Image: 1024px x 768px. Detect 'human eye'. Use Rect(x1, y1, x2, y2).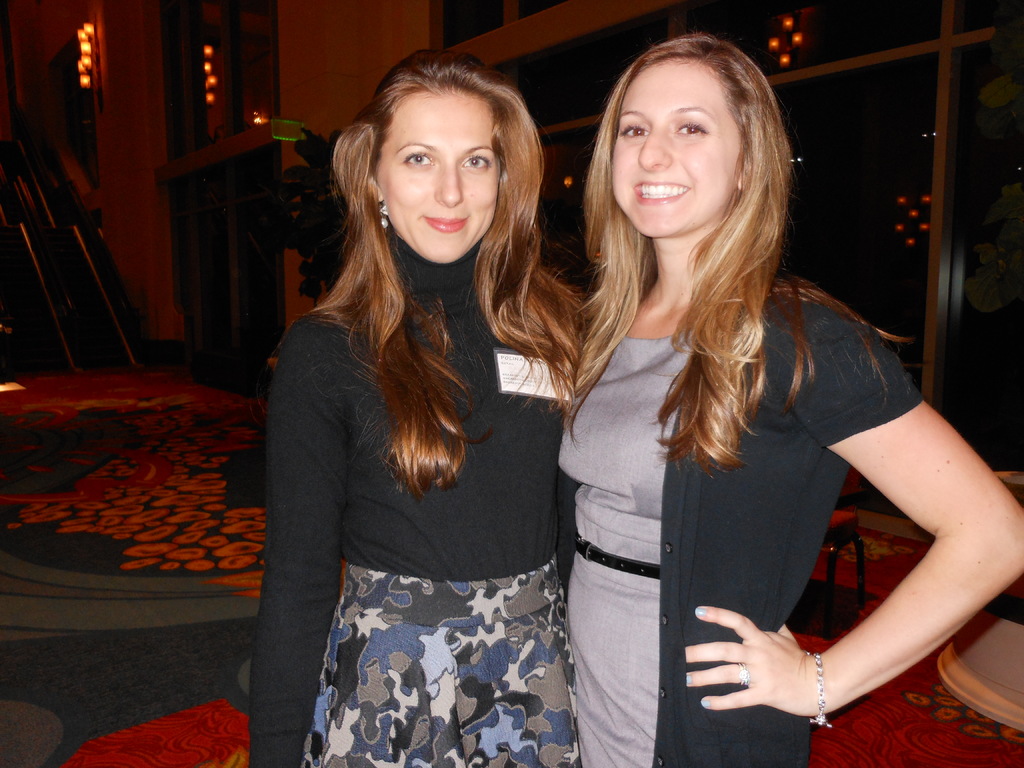
Rect(620, 120, 647, 140).
